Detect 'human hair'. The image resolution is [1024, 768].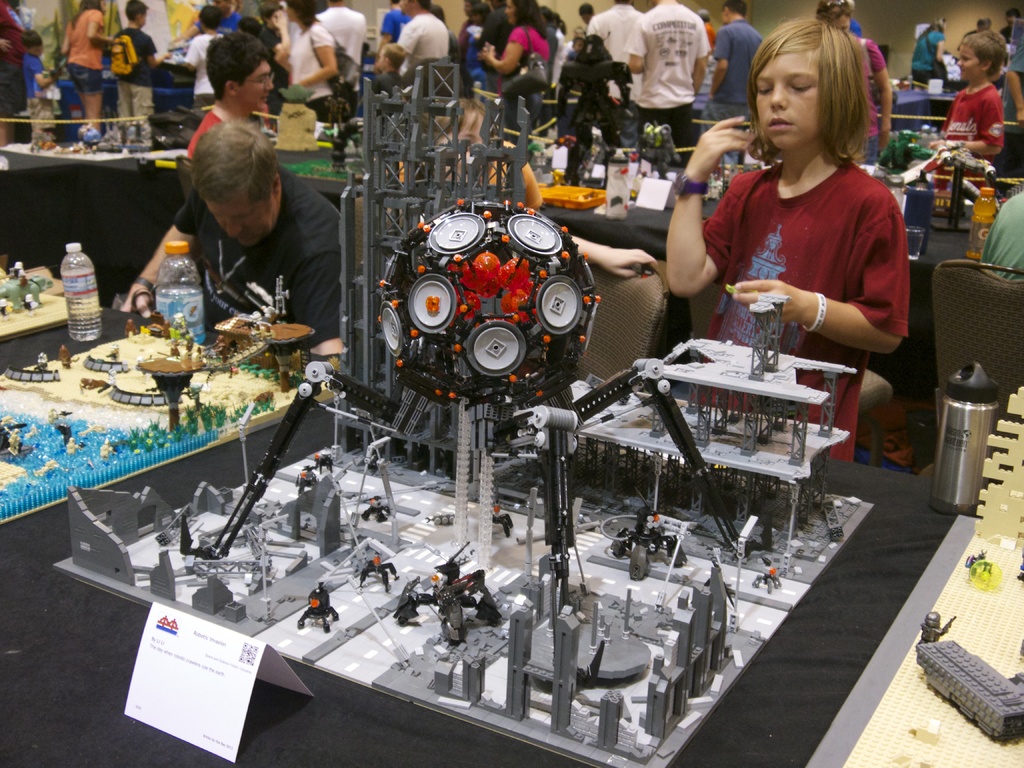
select_region(205, 29, 271, 102).
